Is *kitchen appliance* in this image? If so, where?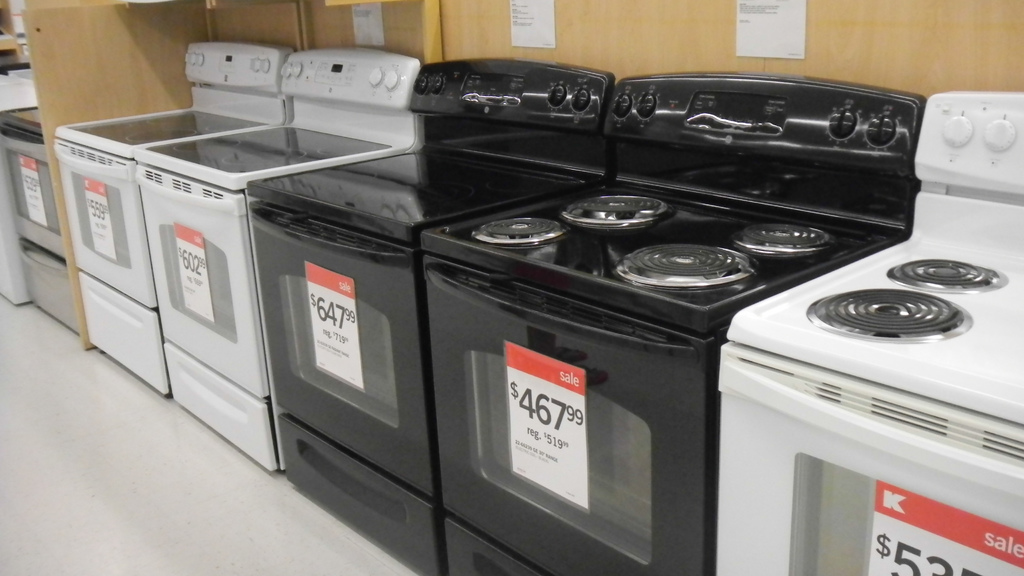
Yes, at l=719, t=90, r=1023, b=575.
